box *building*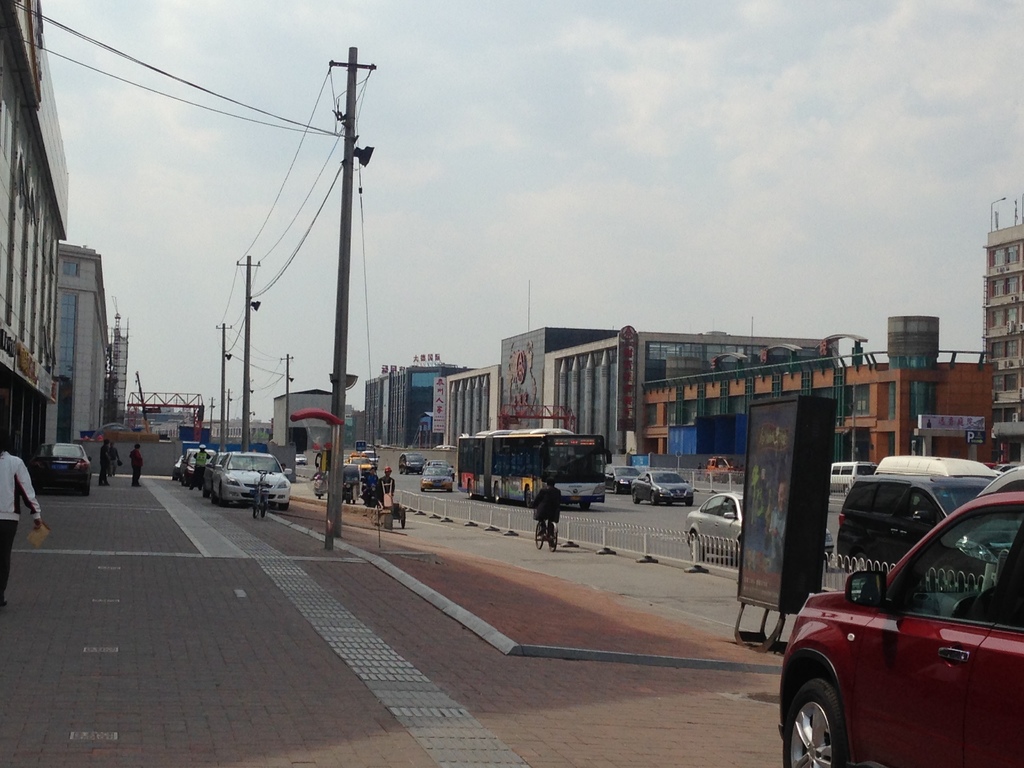
(639,316,980,473)
